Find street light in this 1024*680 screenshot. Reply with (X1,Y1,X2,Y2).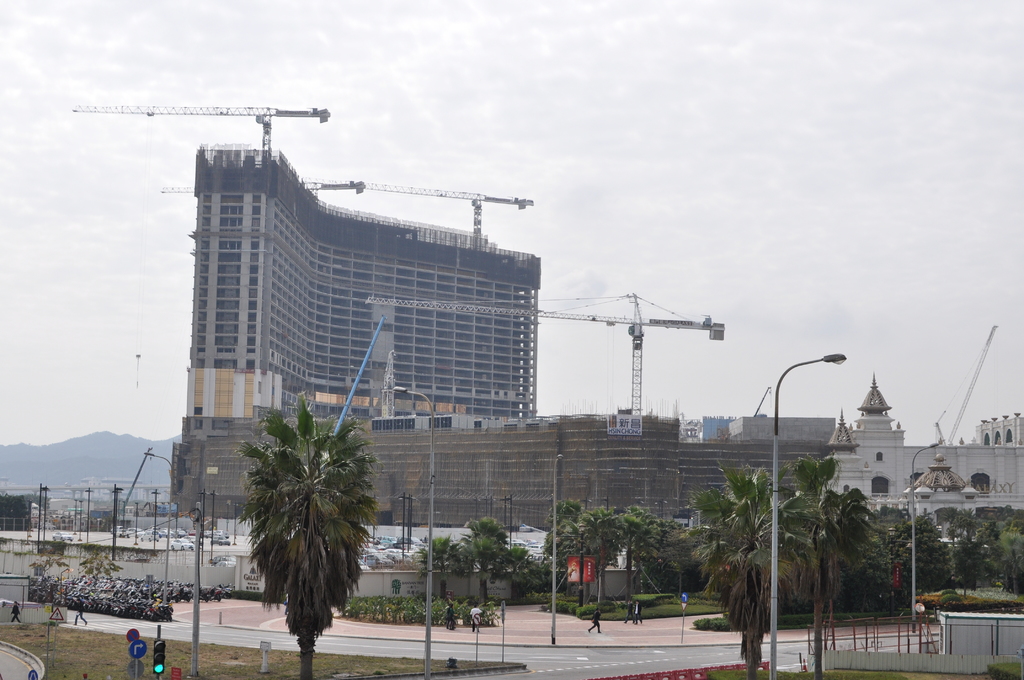
(602,497,609,515).
